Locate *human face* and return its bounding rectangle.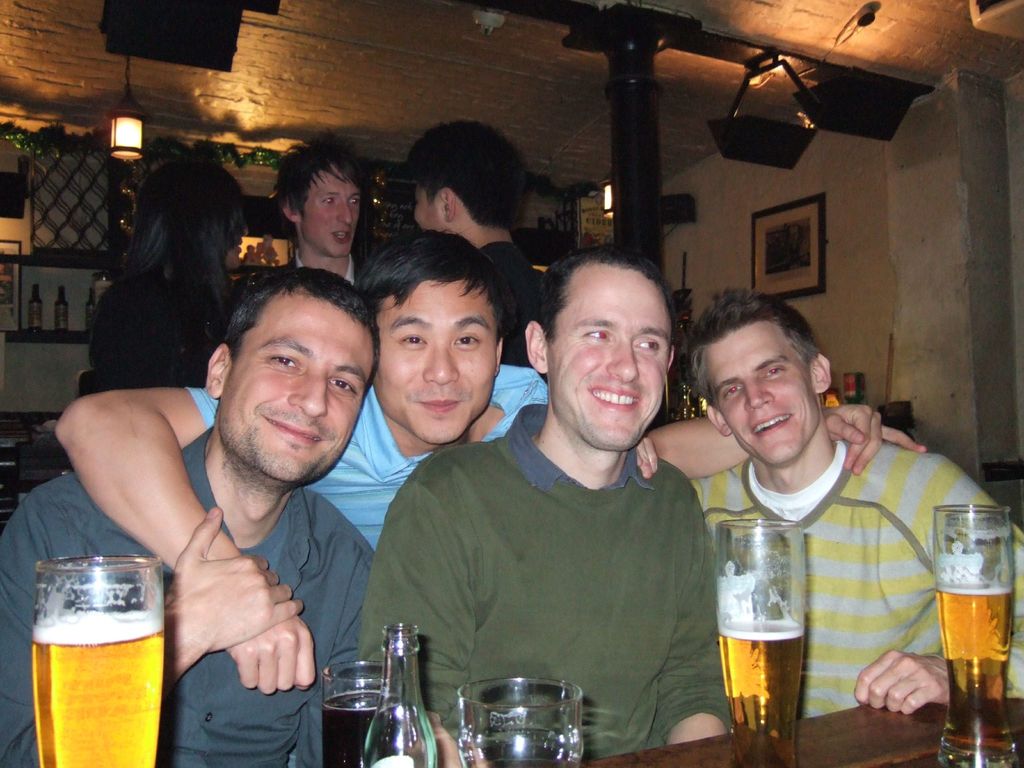
select_region(223, 236, 242, 271).
